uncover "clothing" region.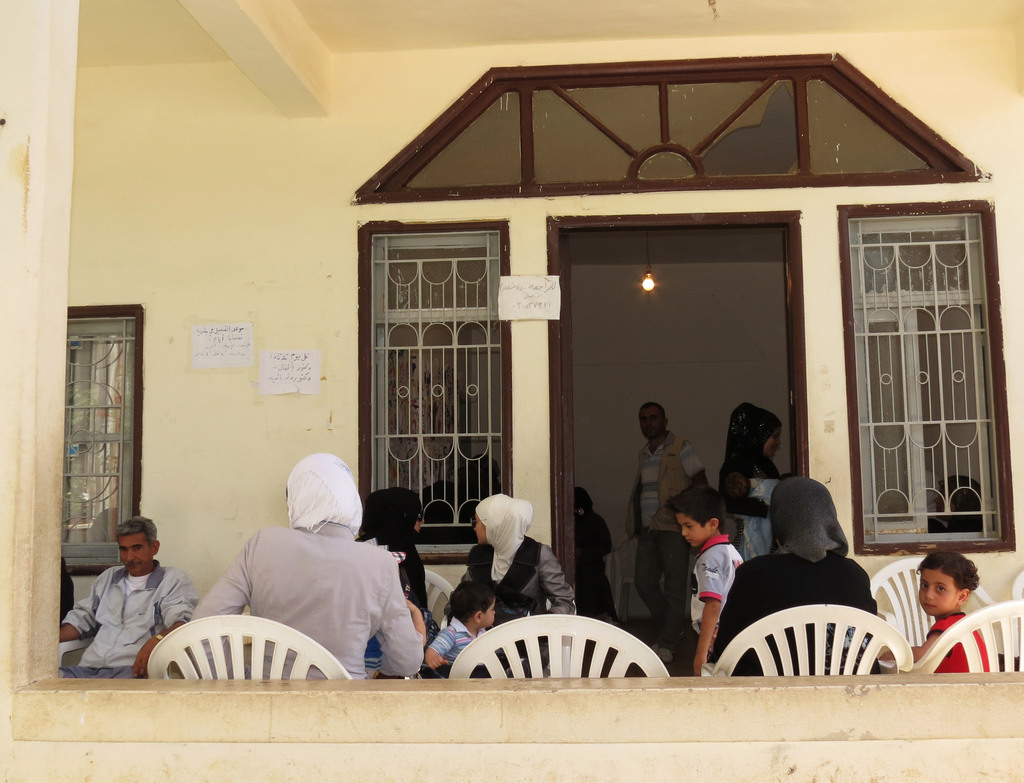
Uncovered: {"left": 627, "top": 432, "right": 704, "bottom": 650}.
